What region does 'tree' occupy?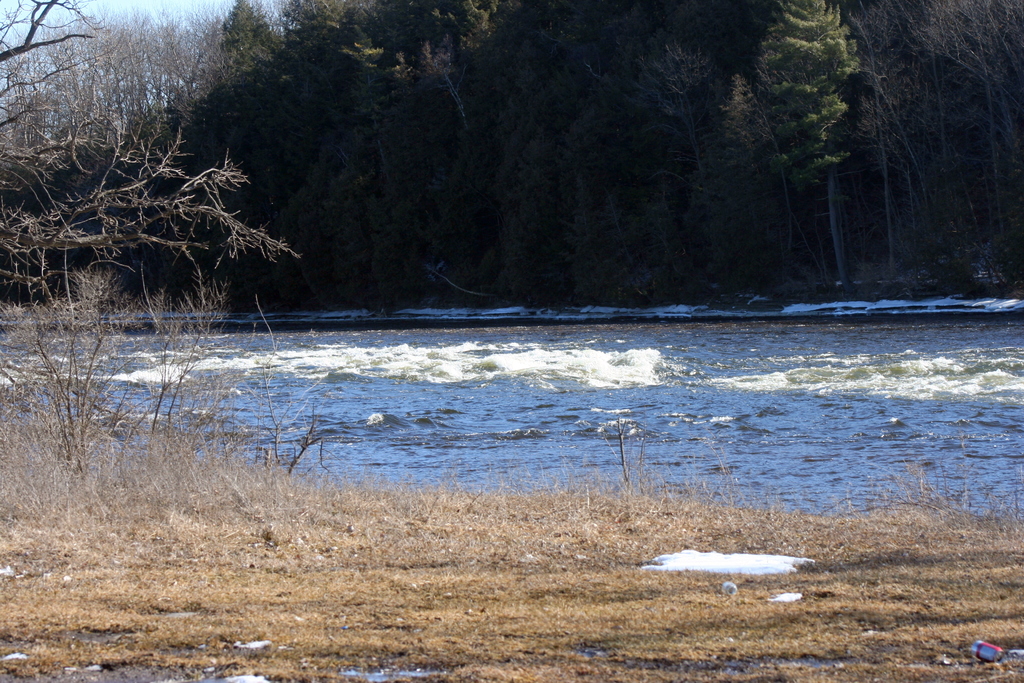
x1=853 y1=0 x2=1023 y2=295.
